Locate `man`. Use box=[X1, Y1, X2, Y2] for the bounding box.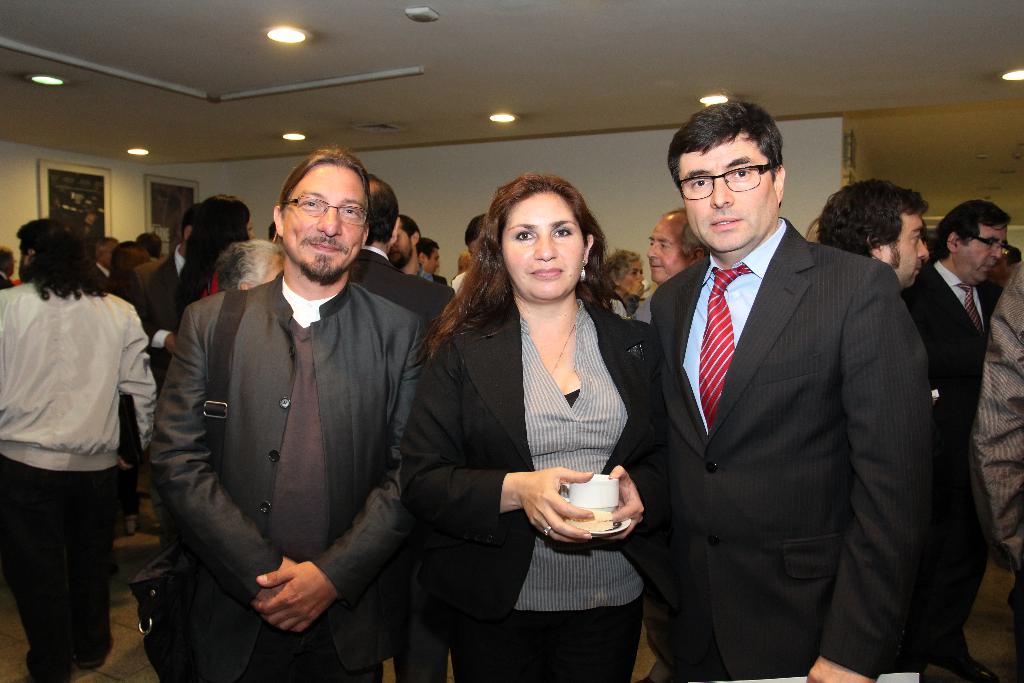
box=[136, 152, 429, 680].
